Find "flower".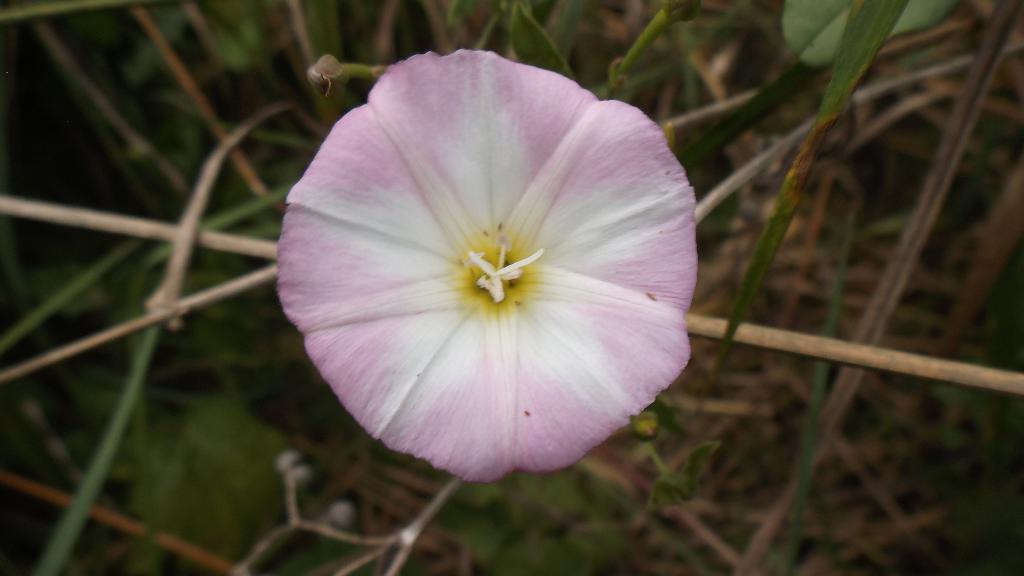
(271,47,706,488).
